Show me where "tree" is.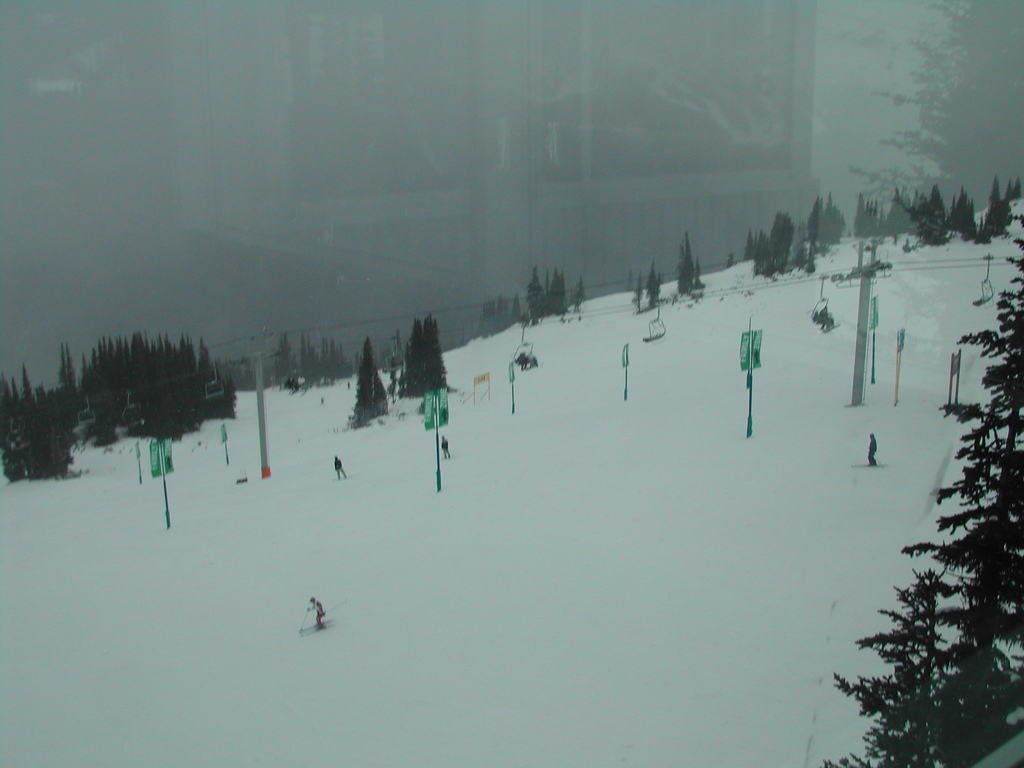
"tree" is at (350,324,395,409).
